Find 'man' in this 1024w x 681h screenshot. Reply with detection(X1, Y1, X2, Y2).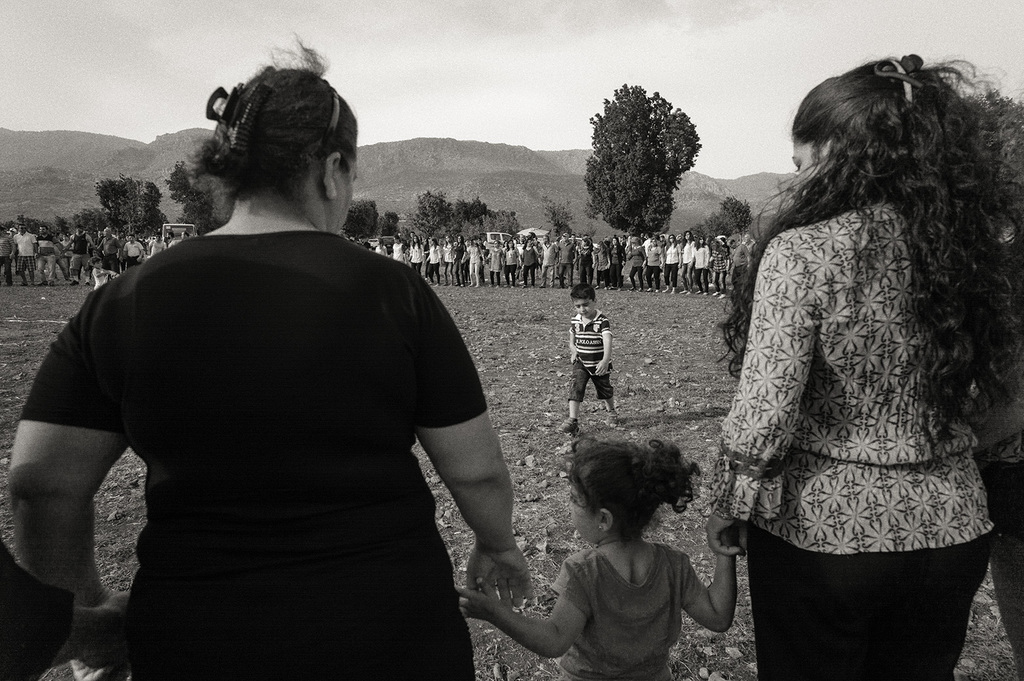
detection(555, 233, 579, 288).
